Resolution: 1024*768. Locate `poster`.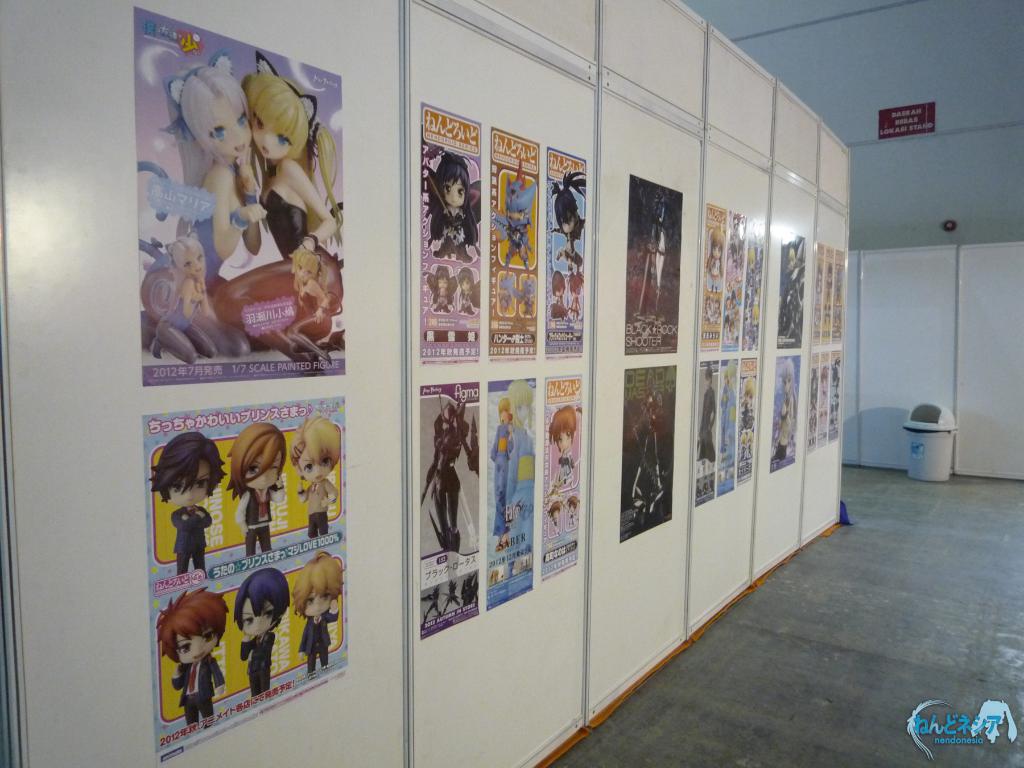
420, 383, 480, 639.
